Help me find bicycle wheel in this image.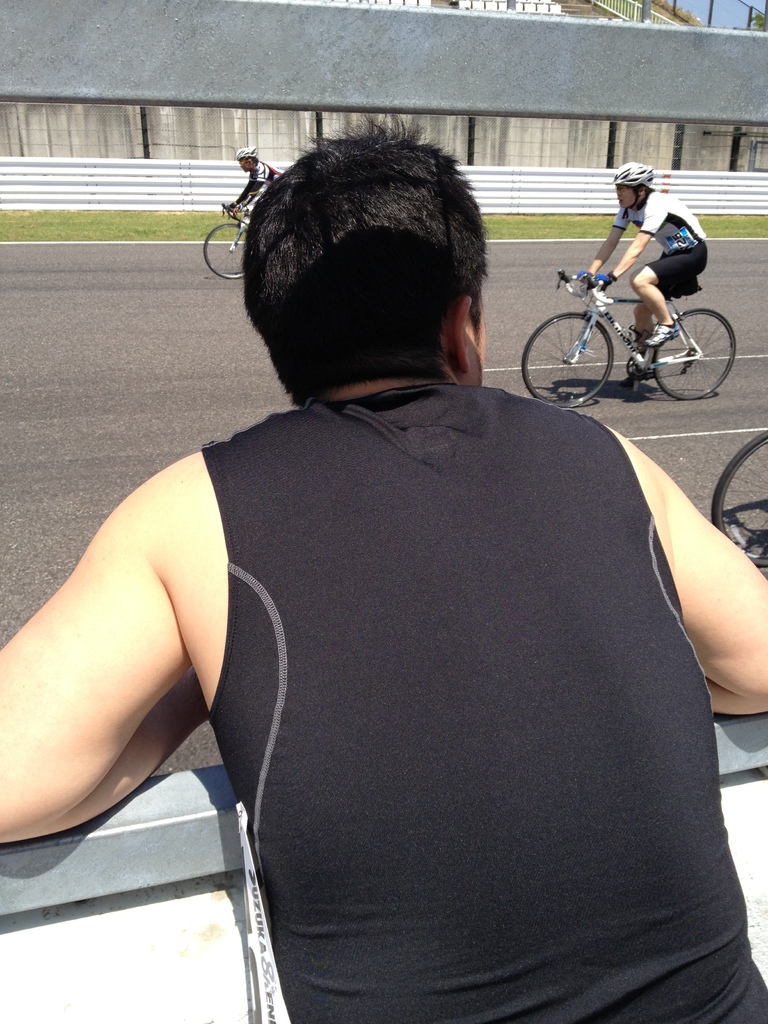
Found it: (x1=710, y1=428, x2=767, y2=569).
